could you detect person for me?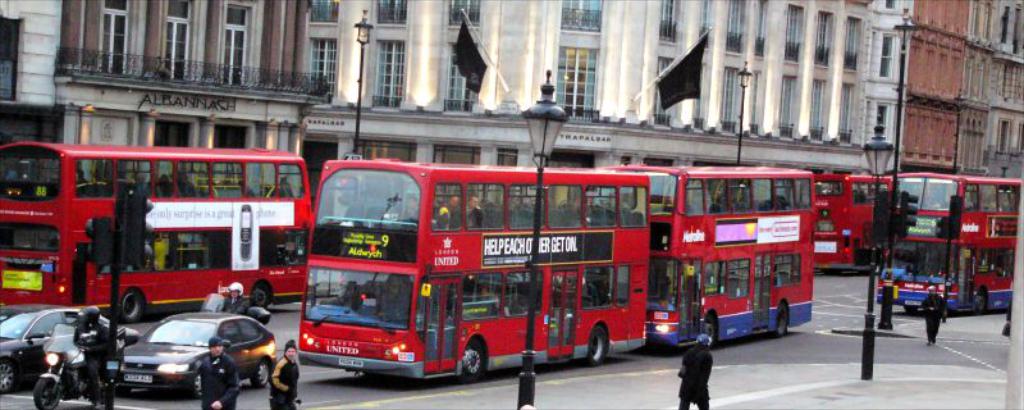
Detection result: detection(228, 282, 242, 309).
